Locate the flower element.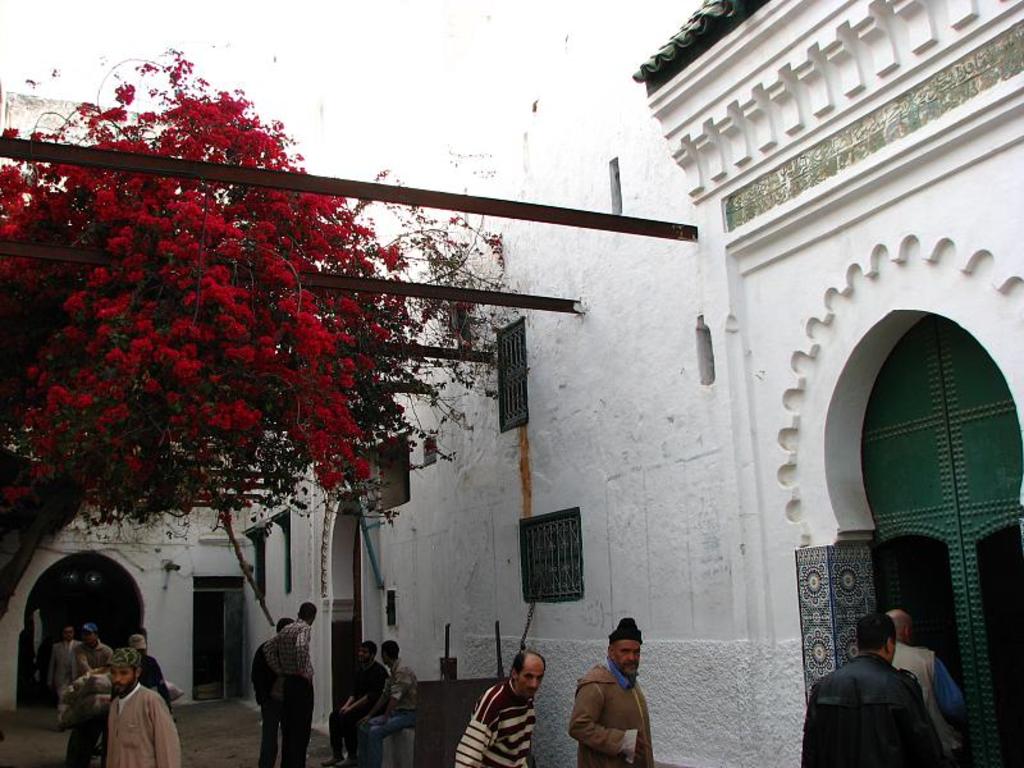
Element bbox: (259,255,296,288).
